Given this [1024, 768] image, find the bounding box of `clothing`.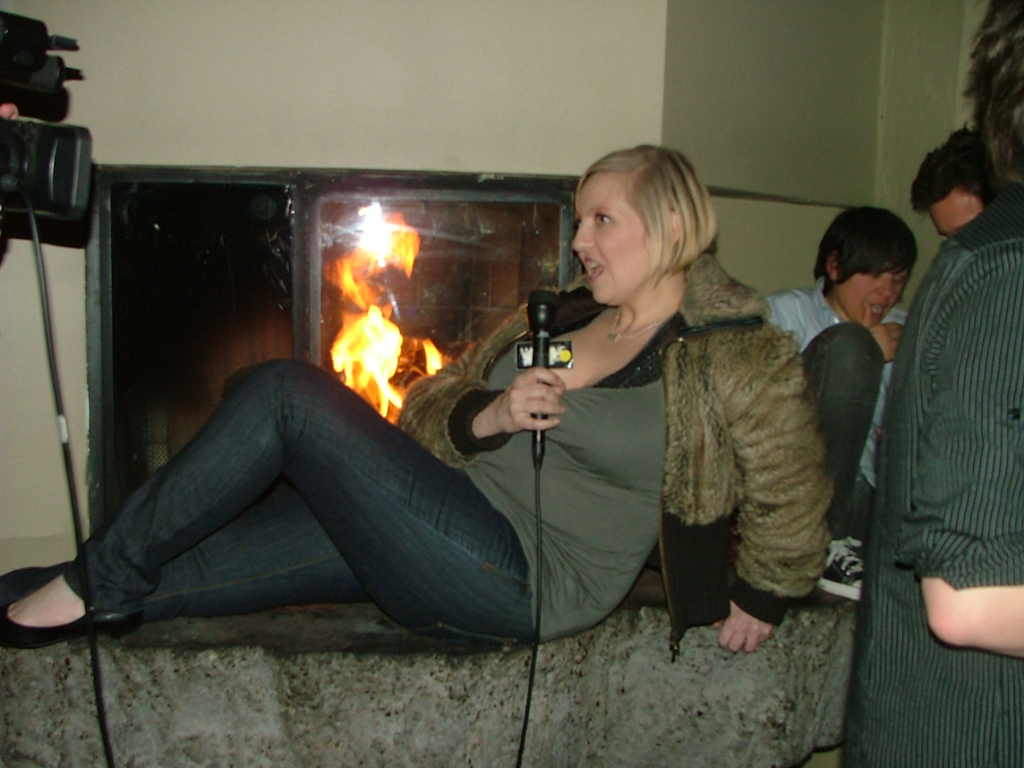
bbox=[775, 277, 910, 561].
